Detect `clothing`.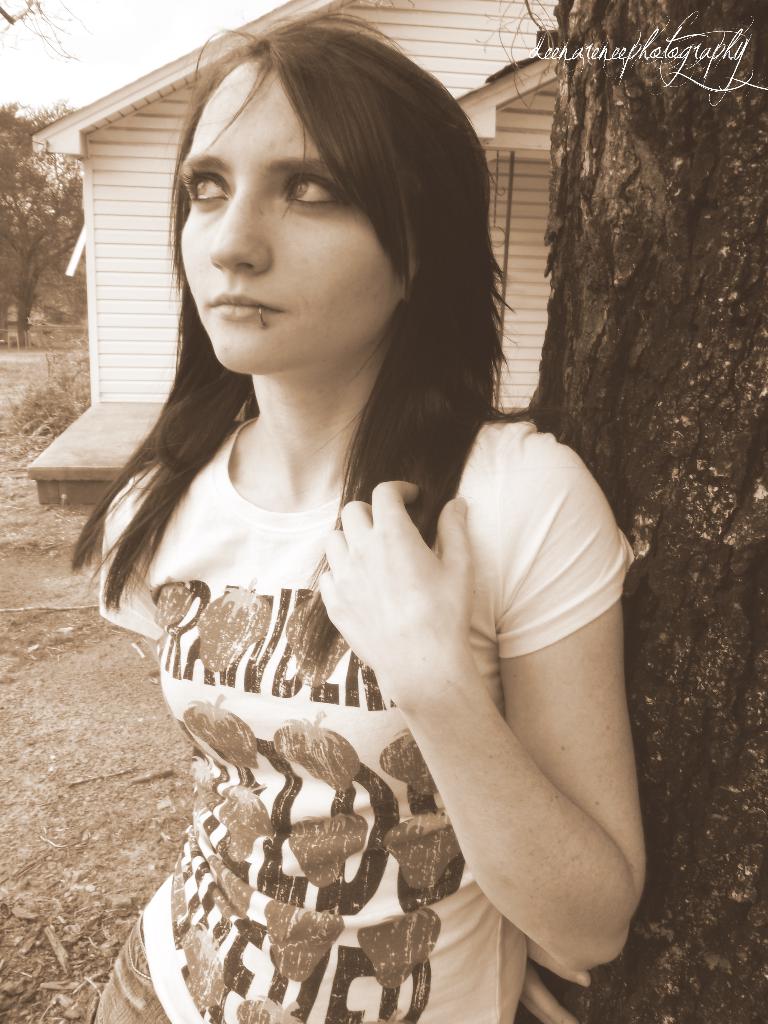
Detected at pyautogui.locateOnScreen(97, 260, 632, 964).
